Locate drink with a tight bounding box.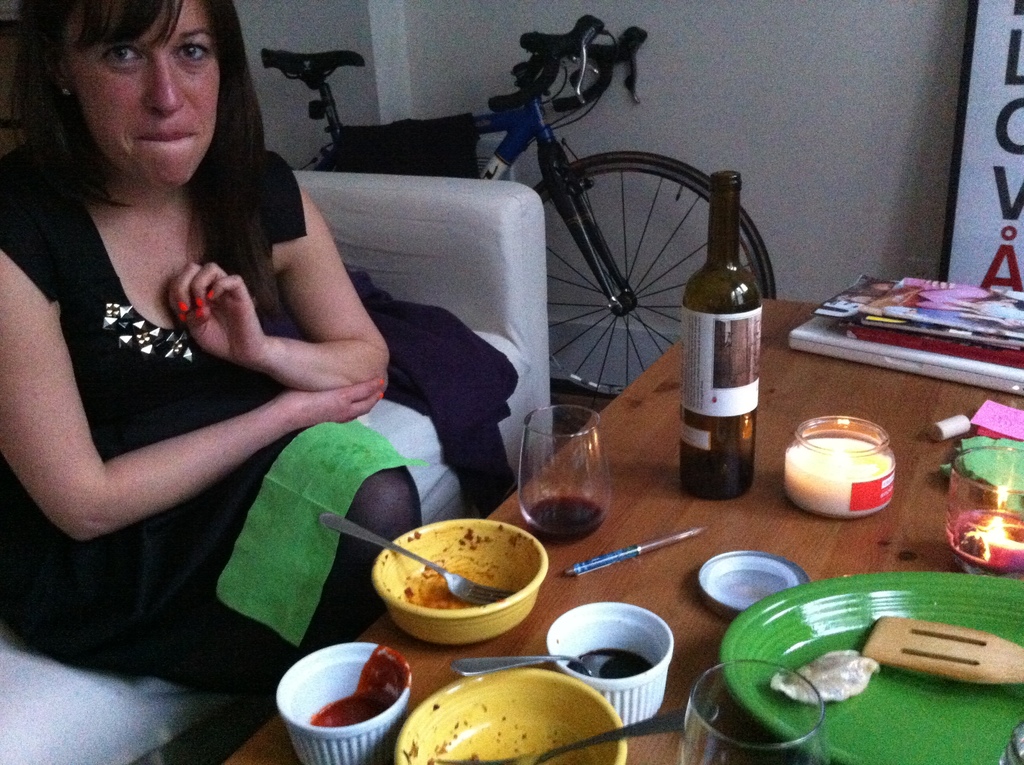
[left=678, top=450, right=753, bottom=503].
